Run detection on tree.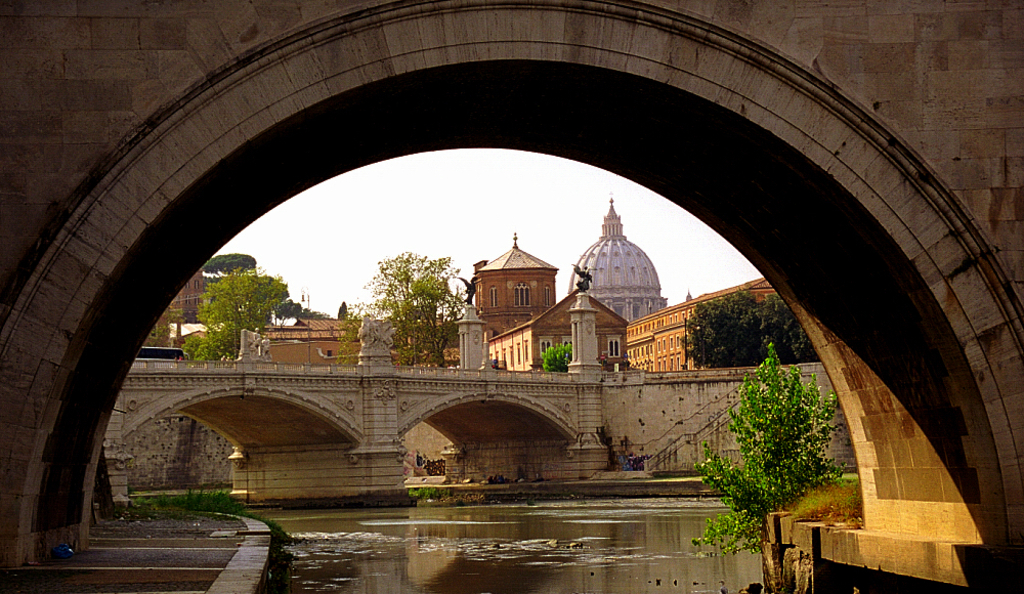
Result: (689,347,846,582).
